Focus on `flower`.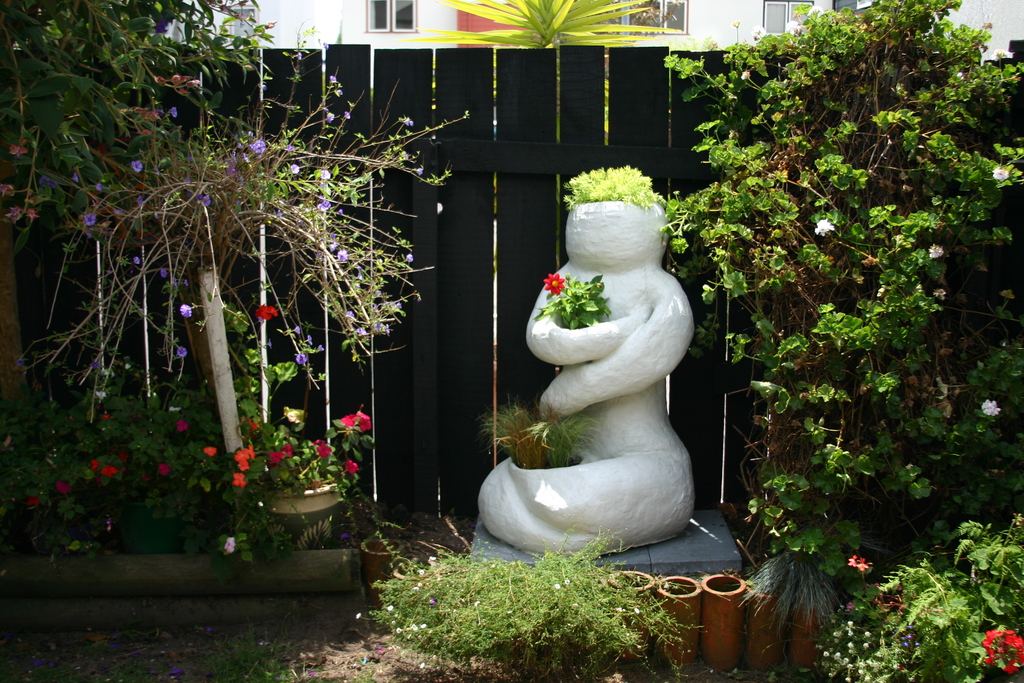
Focused at <region>338, 412, 372, 429</region>.
